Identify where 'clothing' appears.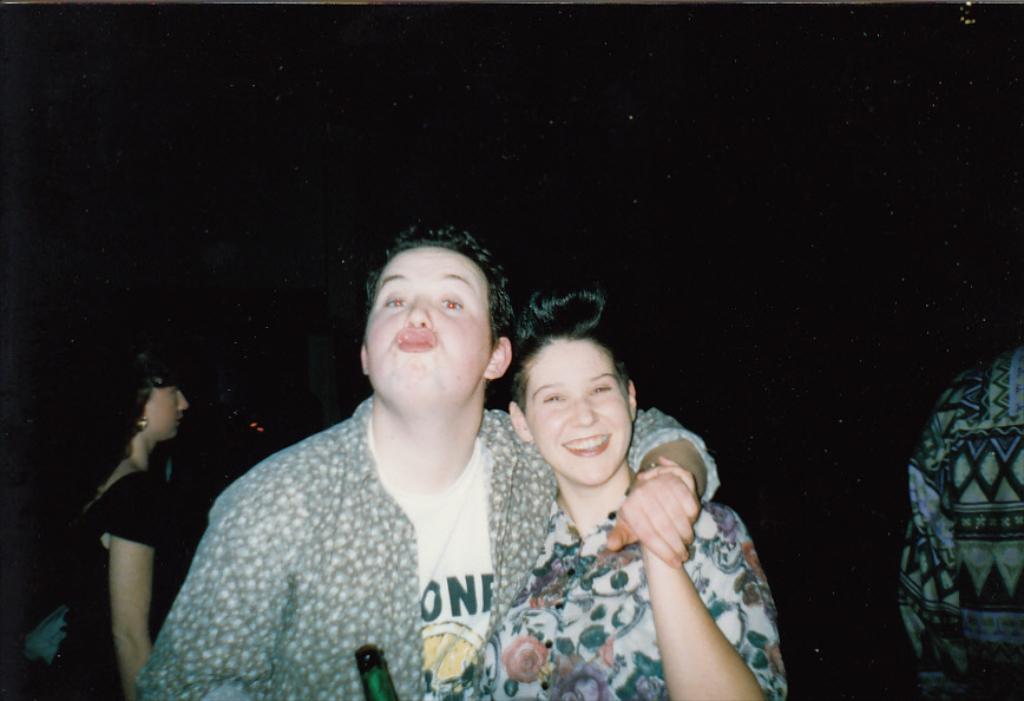
Appears at [x1=504, y1=497, x2=799, y2=700].
